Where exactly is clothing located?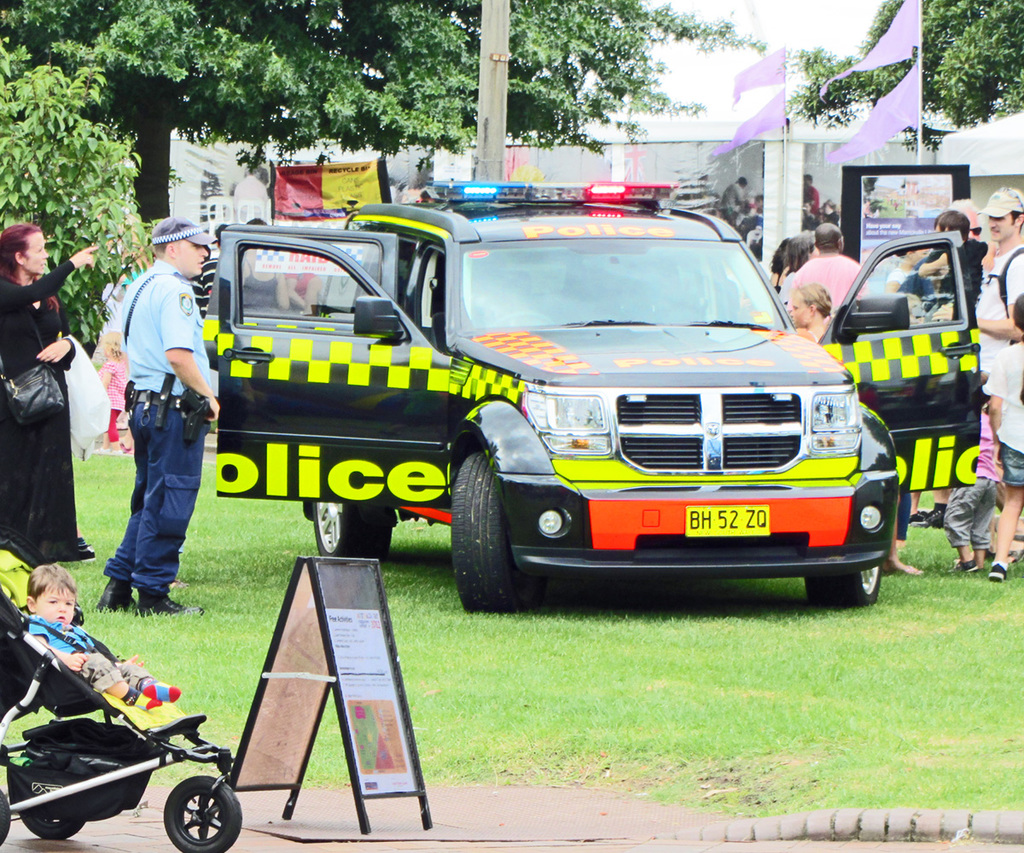
Its bounding box is <box>0,255,76,567</box>.
